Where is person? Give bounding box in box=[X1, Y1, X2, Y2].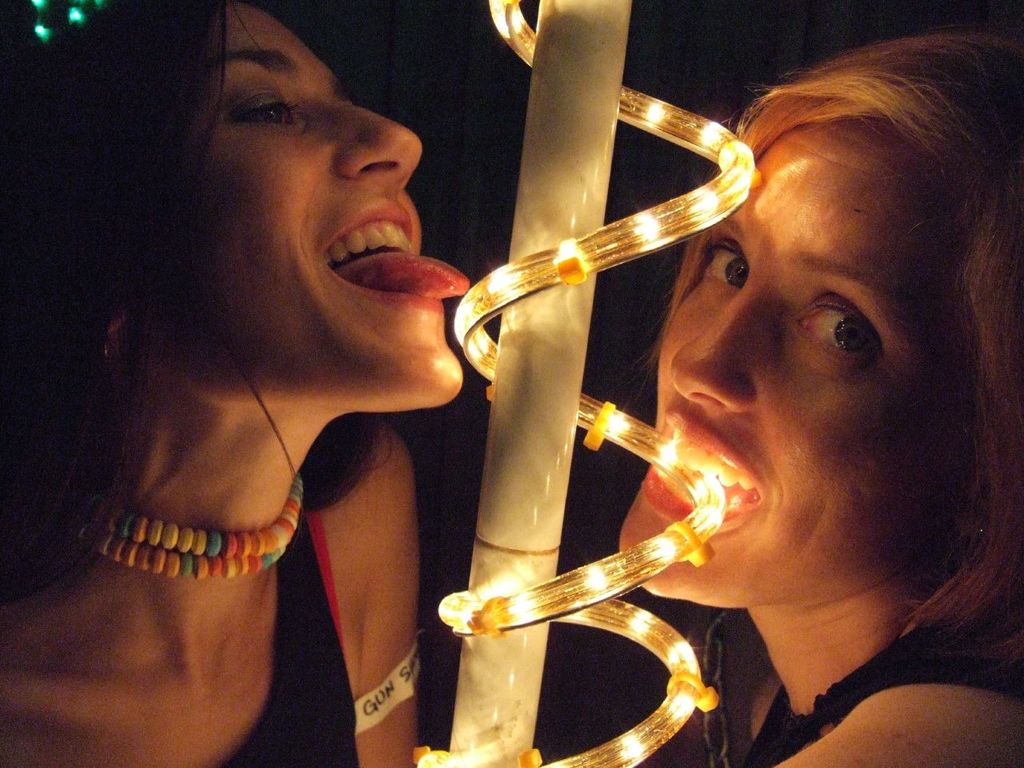
box=[613, 22, 1023, 767].
